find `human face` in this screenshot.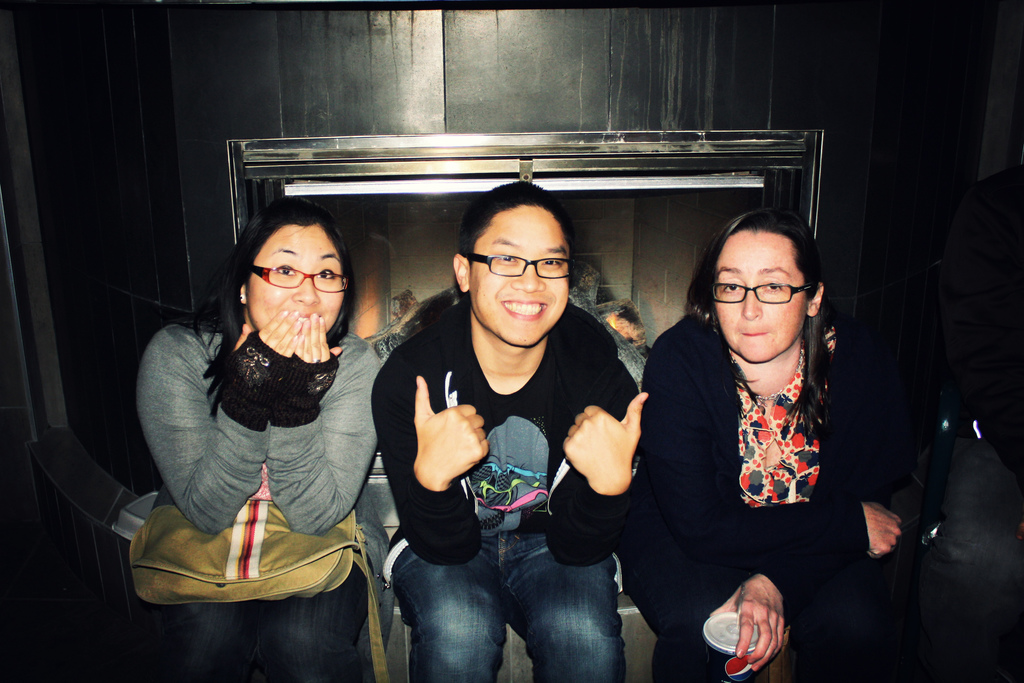
The bounding box for `human face` is pyautogui.locateOnScreen(470, 212, 575, 345).
